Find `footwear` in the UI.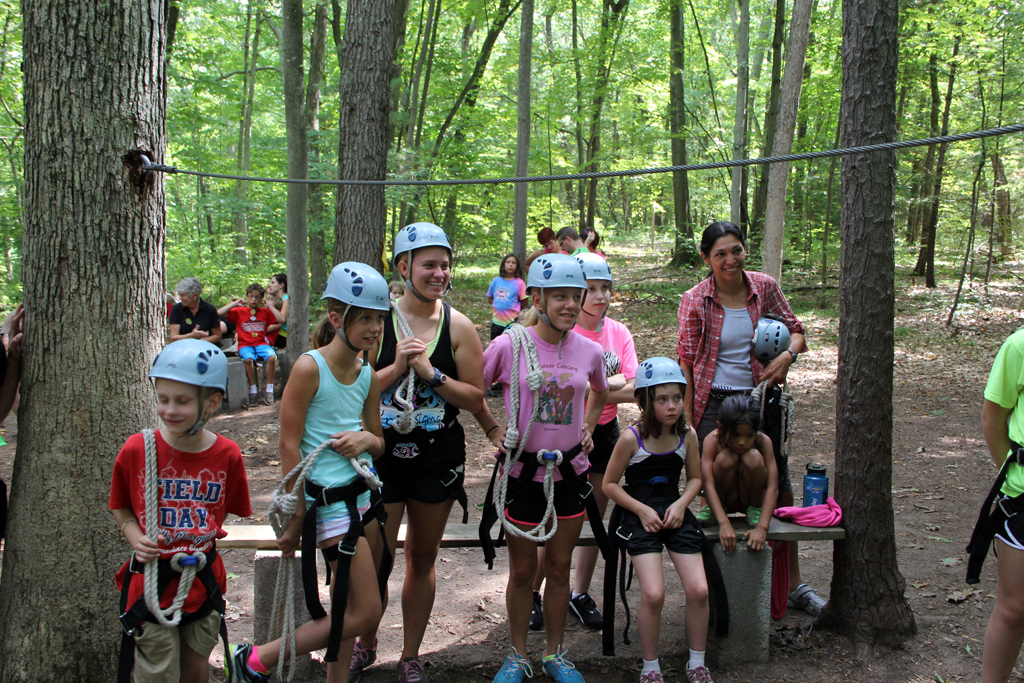
UI element at (left=262, top=389, right=276, bottom=407).
